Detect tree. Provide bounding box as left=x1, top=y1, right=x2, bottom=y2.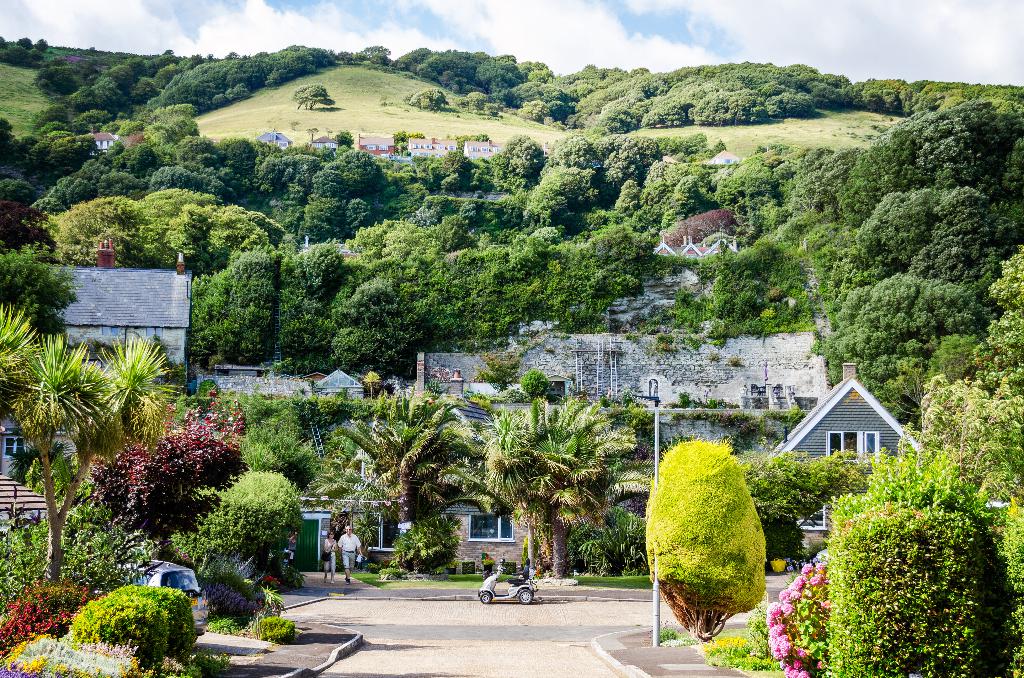
left=849, top=100, right=1020, bottom=200.
